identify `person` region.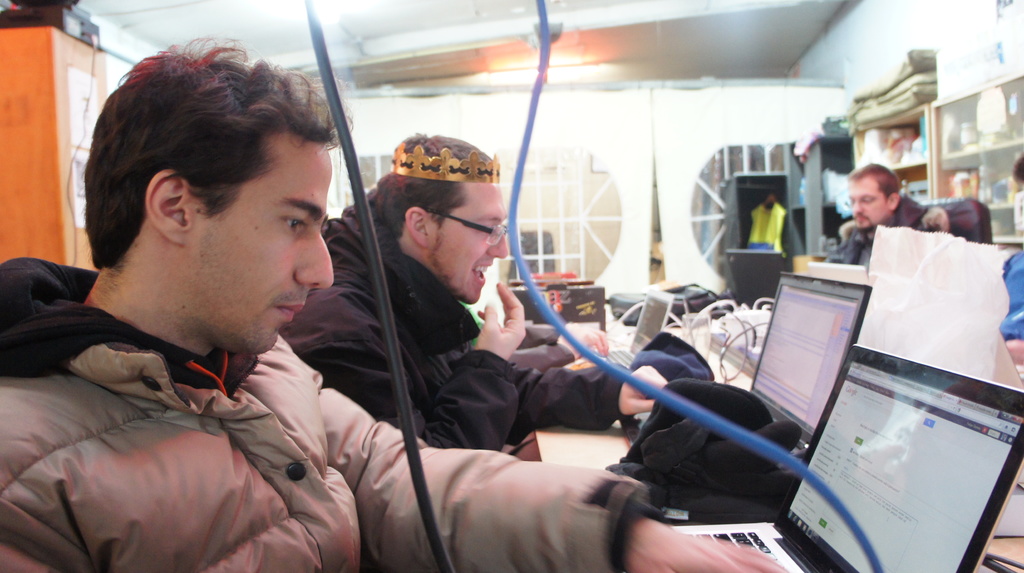
Region: BBox(0, 33, 801, 572).
